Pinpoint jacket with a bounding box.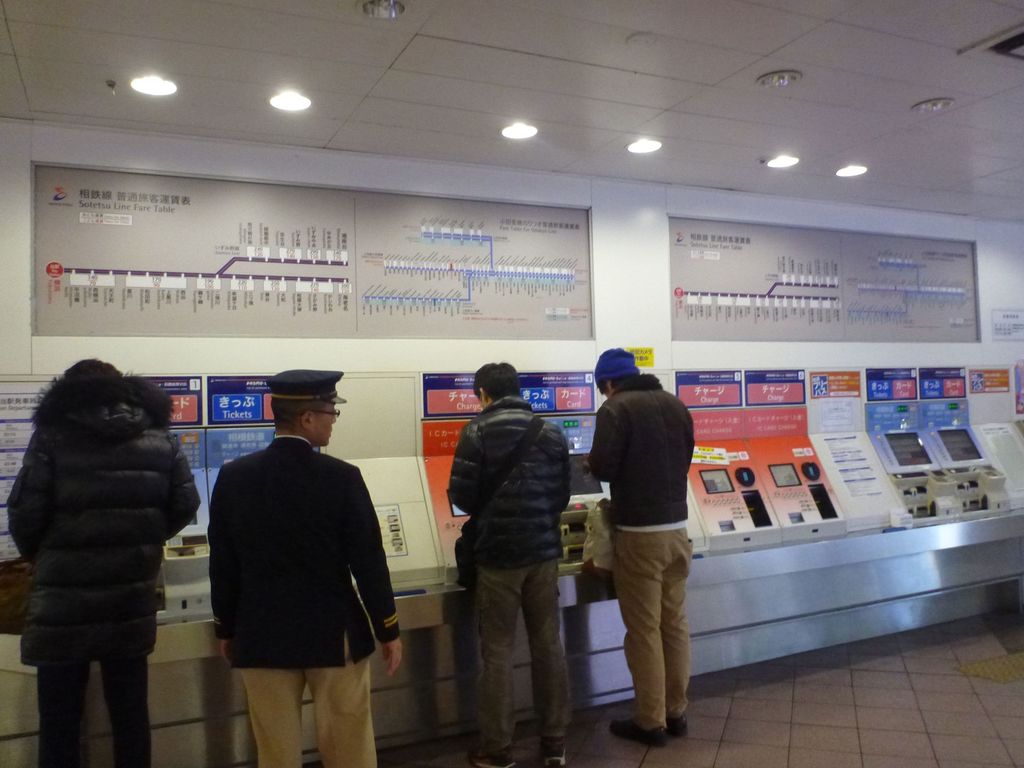
locate(446, 399, 577, 574).
